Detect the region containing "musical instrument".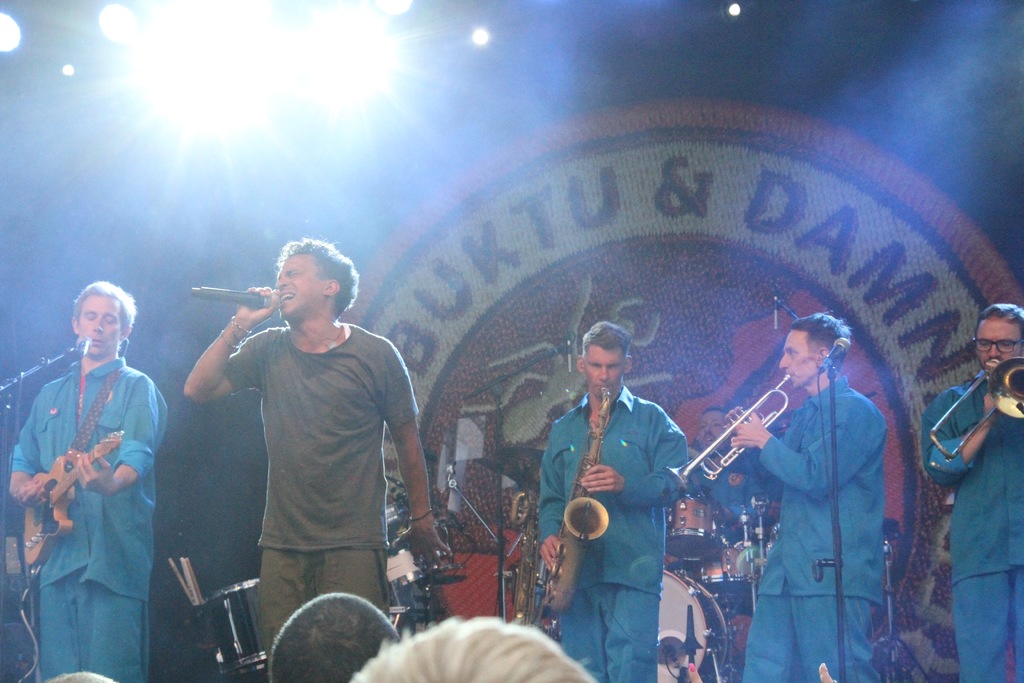
rect(701, 536, 754, 602).
